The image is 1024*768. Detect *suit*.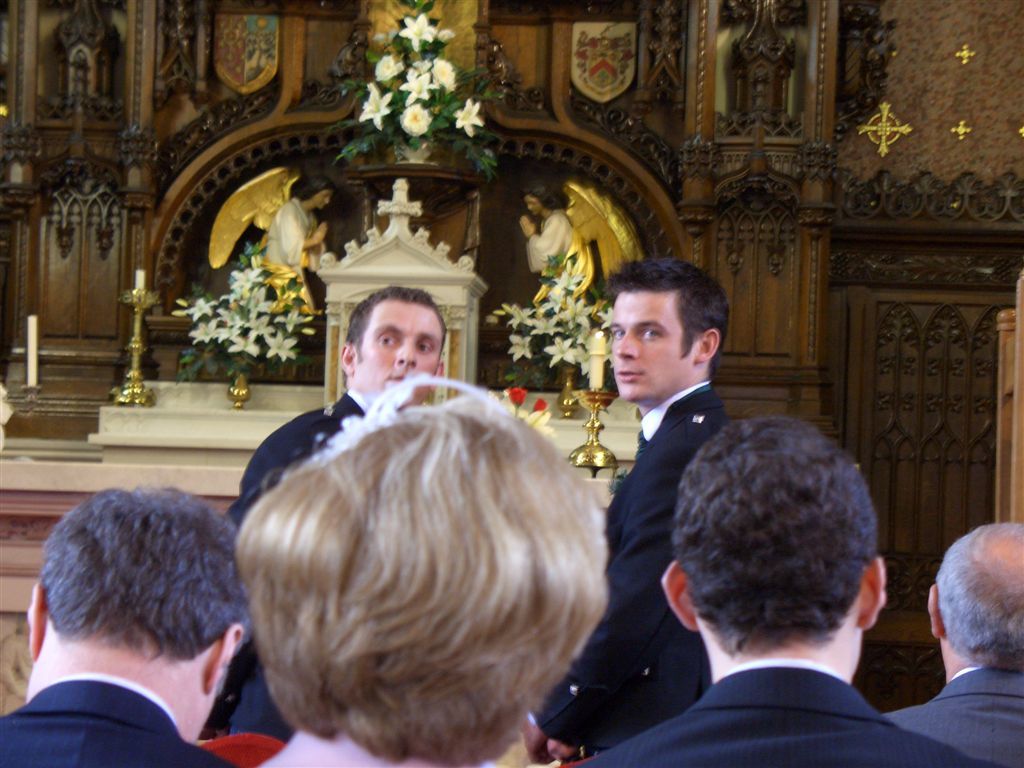
Detection: (570,659,1001,767).
